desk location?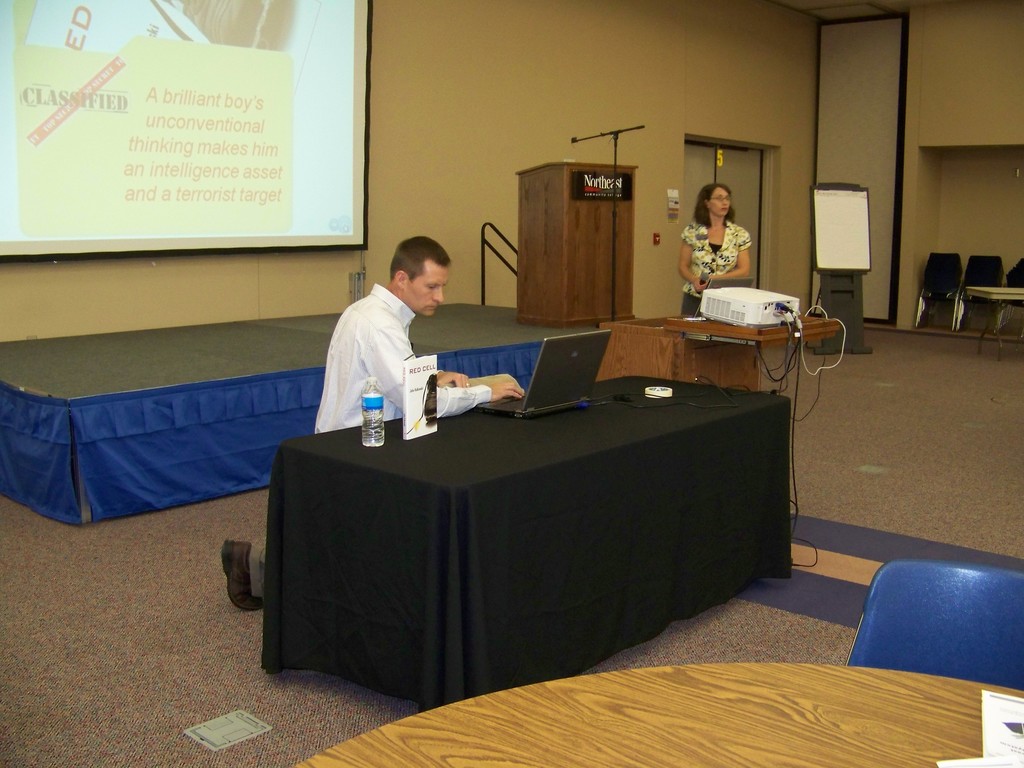
(left=257, top=351, right=780, bottom=703)
